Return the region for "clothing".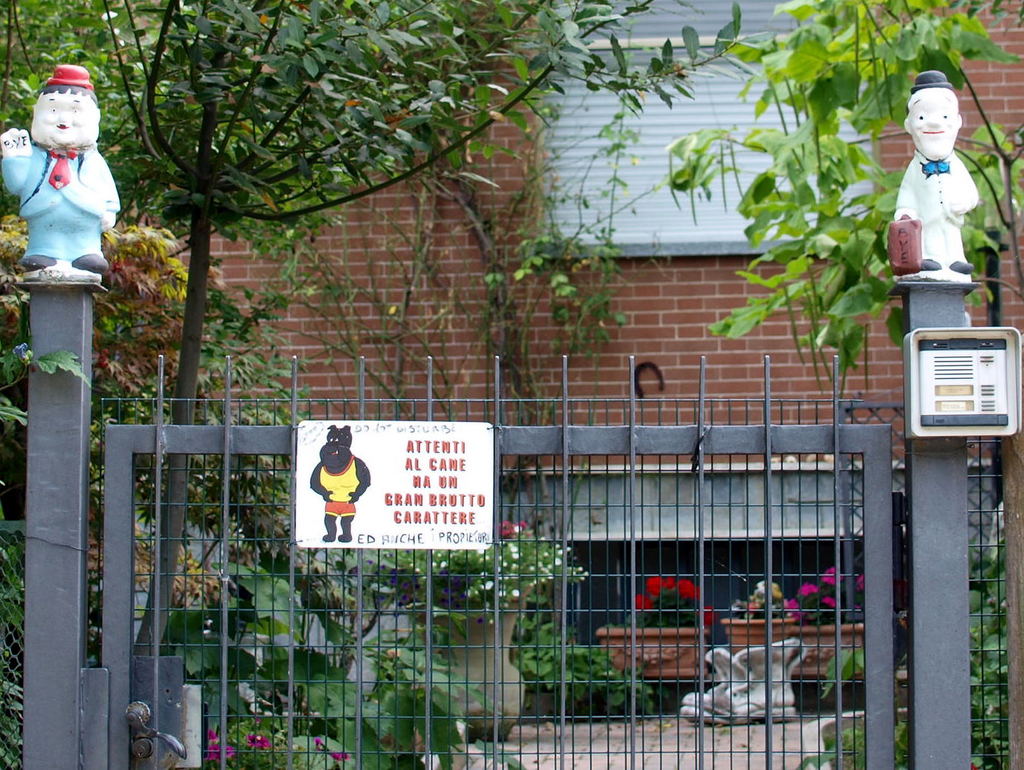
x1=13, y1=106, x2=110, y2=258.
